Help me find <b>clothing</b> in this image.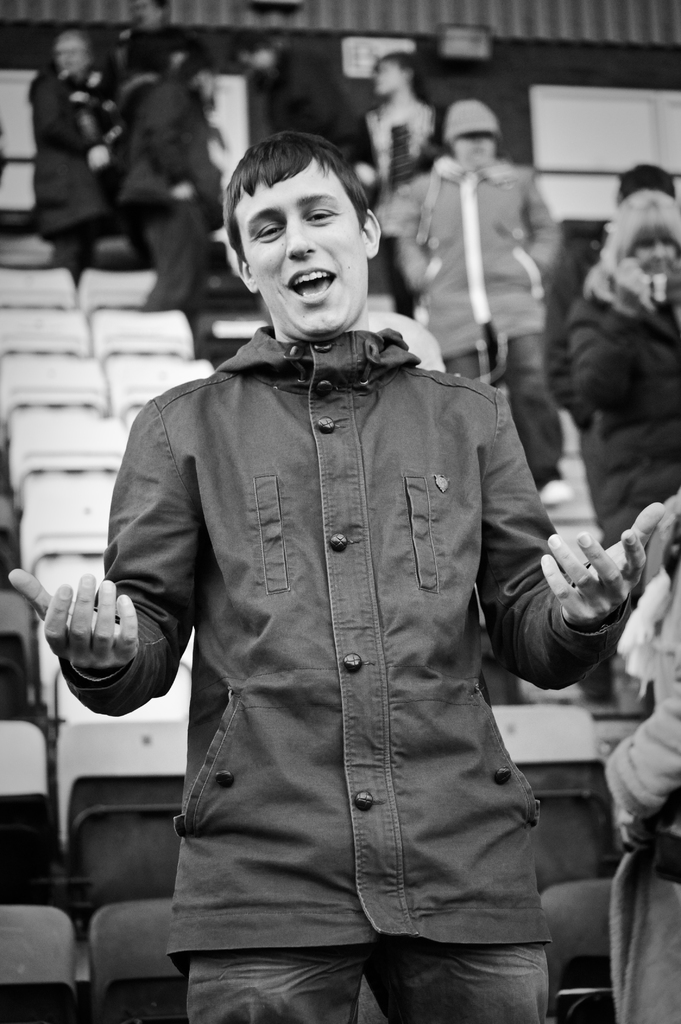
Found it: 95/230/598/998.
